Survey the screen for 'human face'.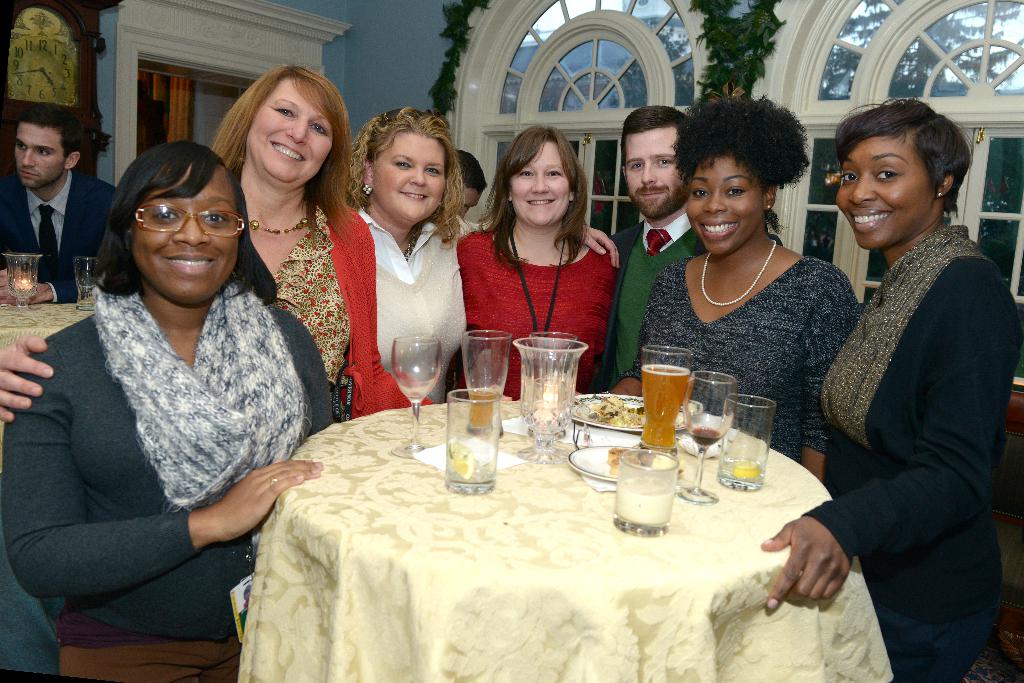
Survey found: 374/128/447/218.
